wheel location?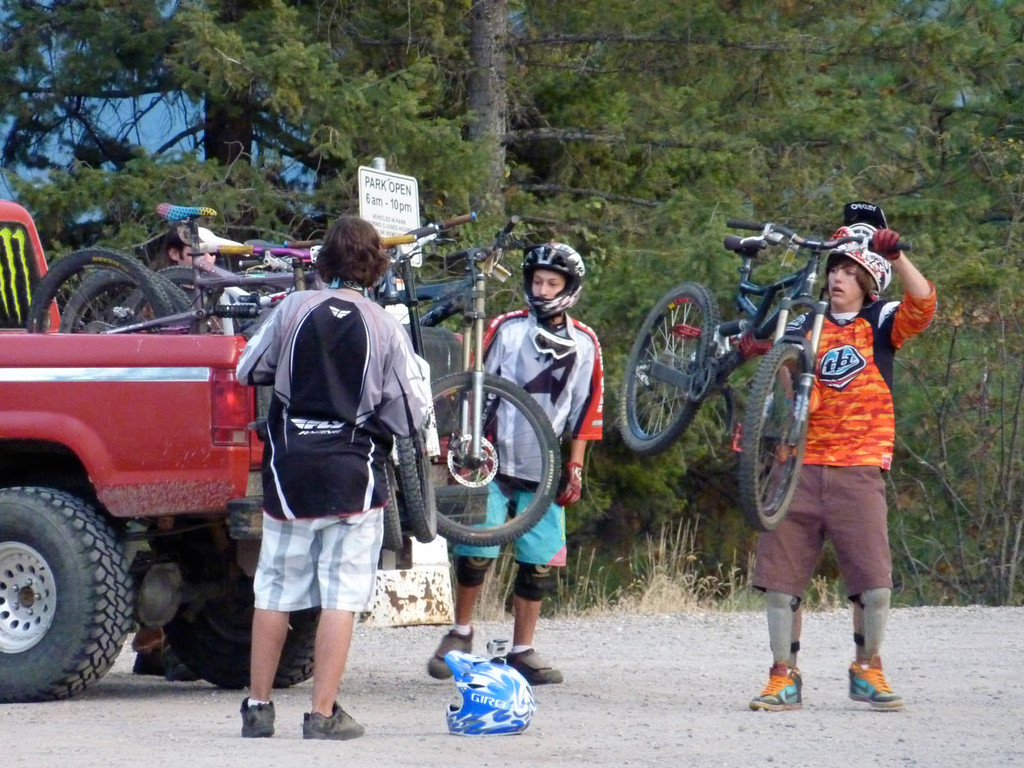
box(177, 541, 325, 702)
